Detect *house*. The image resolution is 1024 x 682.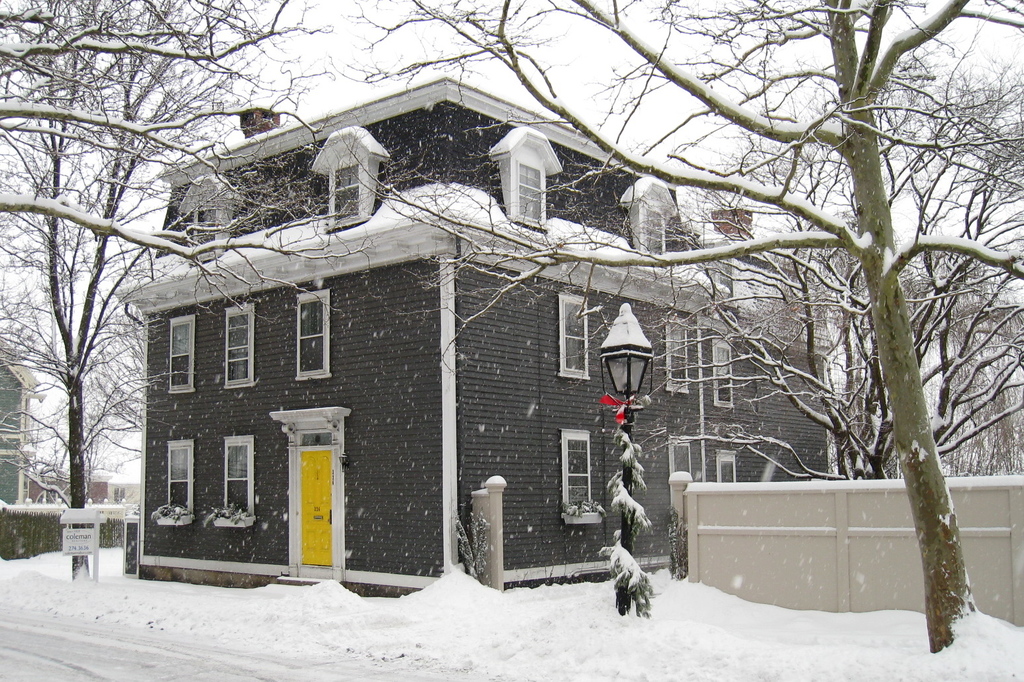
(111, 74, 840, 598).
